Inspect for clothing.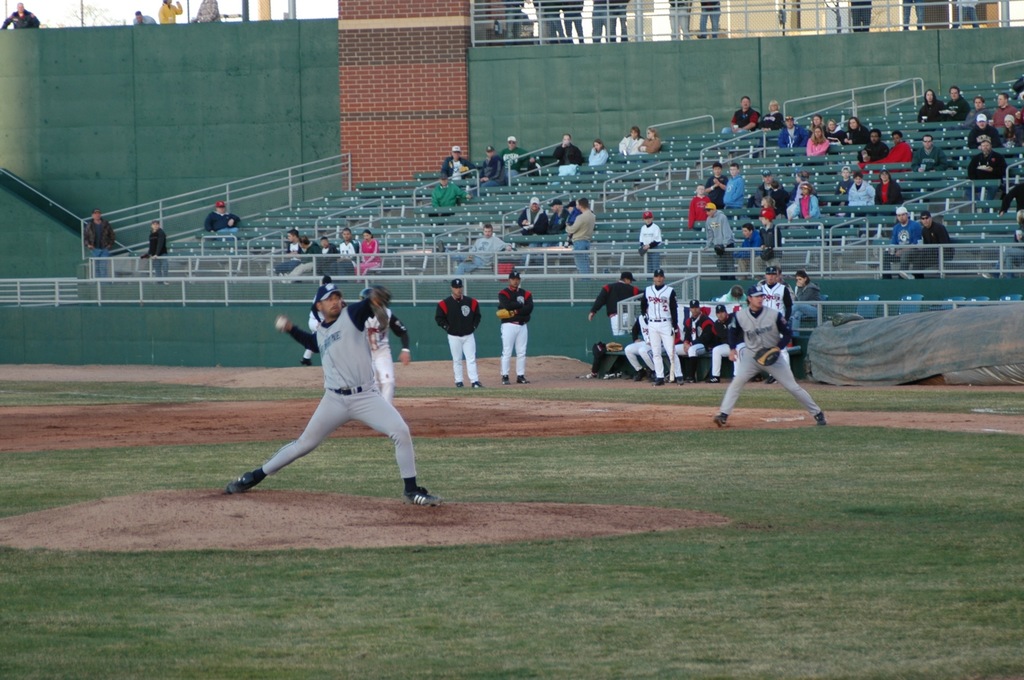
Inspection: [725,109,760,132].
